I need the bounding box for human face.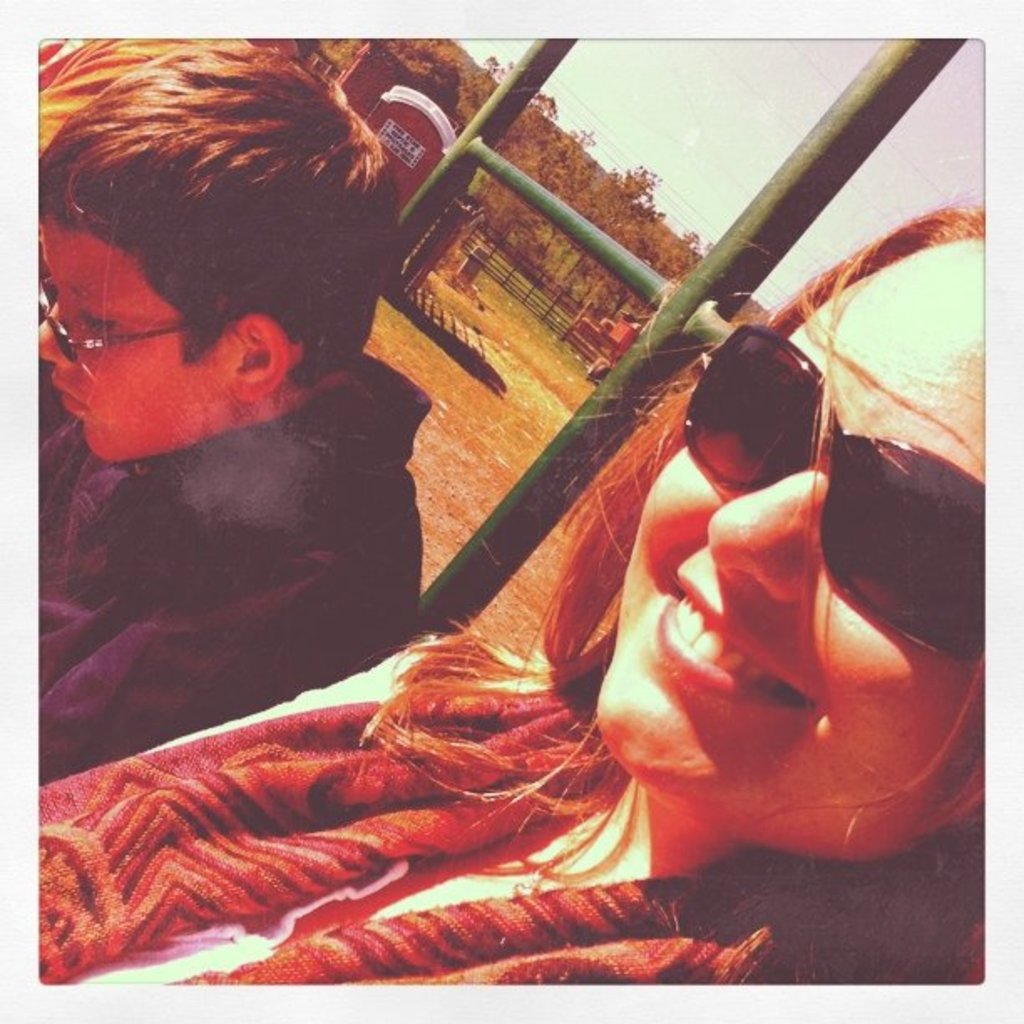
Here it is: <box>37,212,246,460</box>.
